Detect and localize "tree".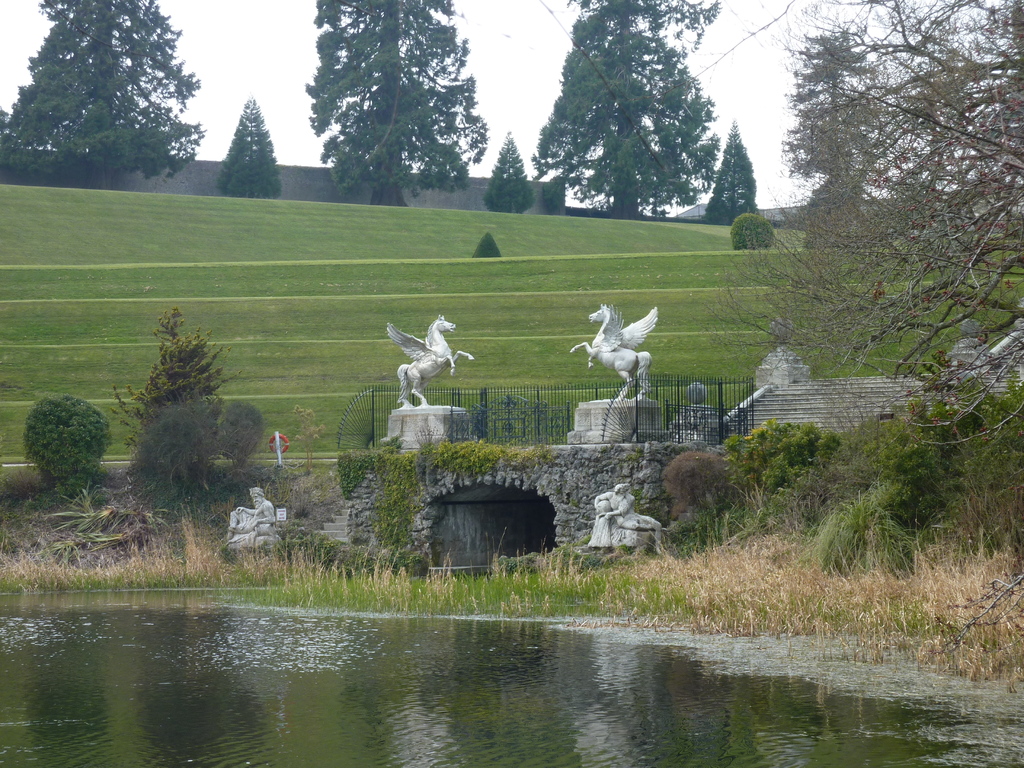
Localized at 211/100/287/205.
